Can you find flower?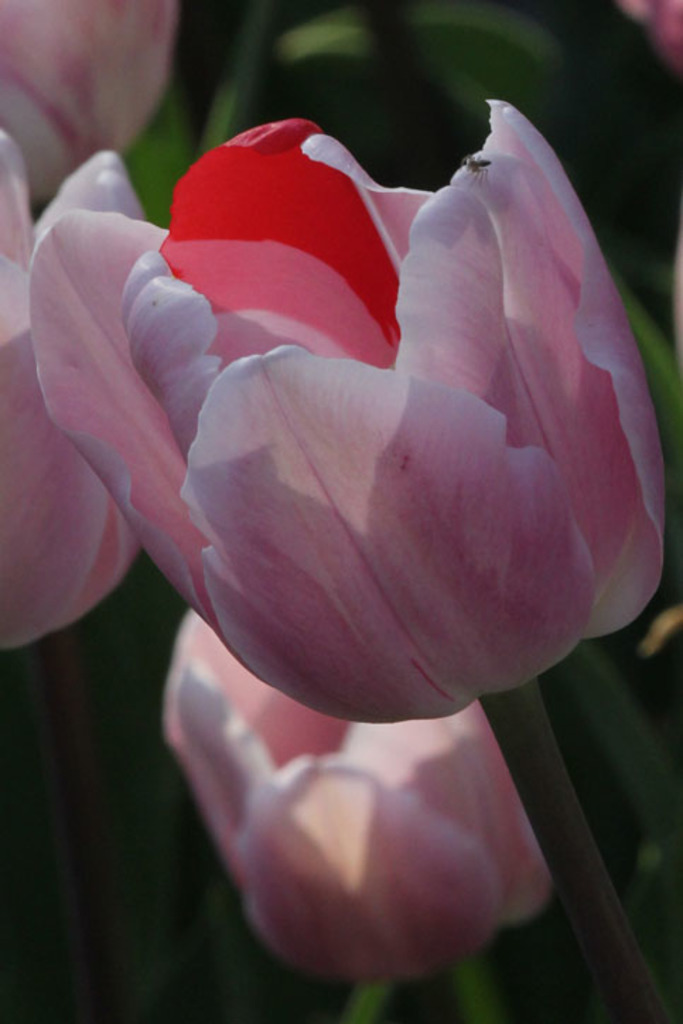
Yes, bounding box: region(7, 48, 682, 751).
